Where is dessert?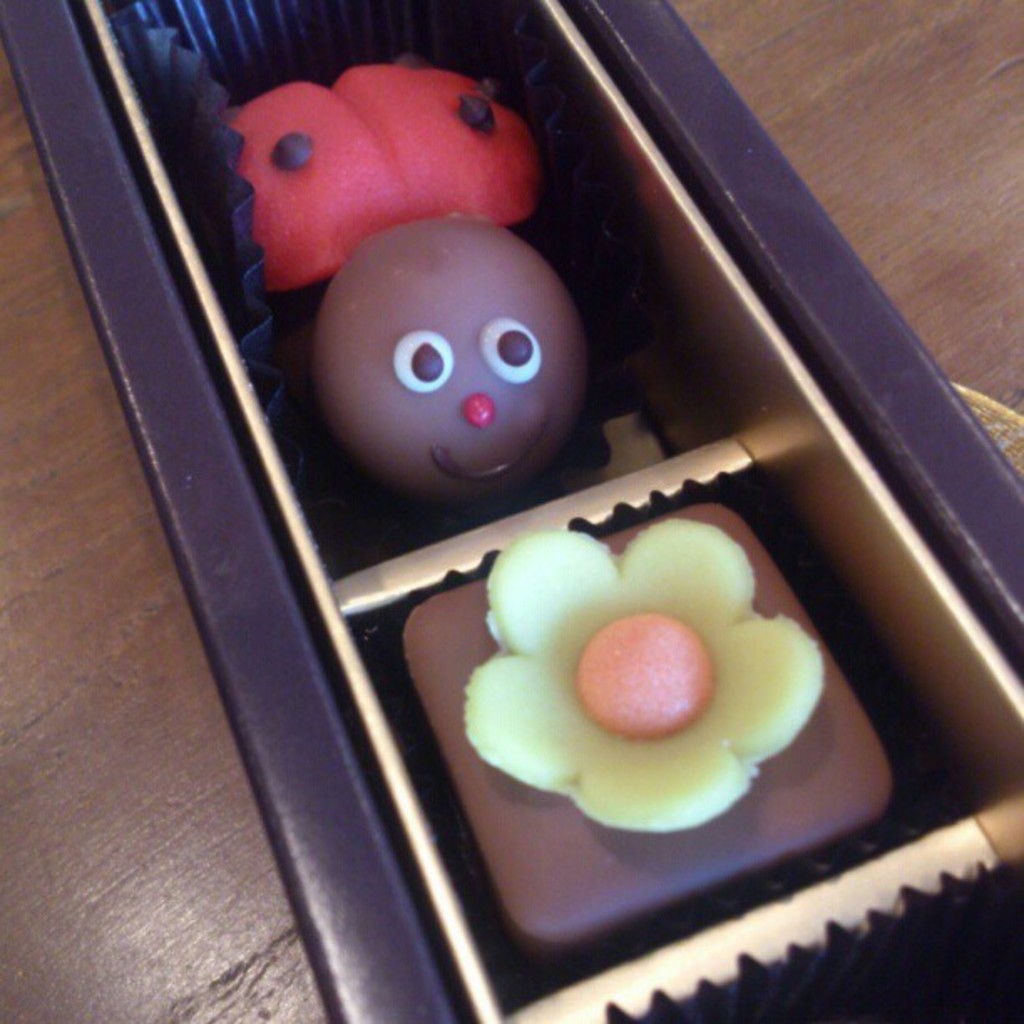
box=[300, 201, 596, 494].
